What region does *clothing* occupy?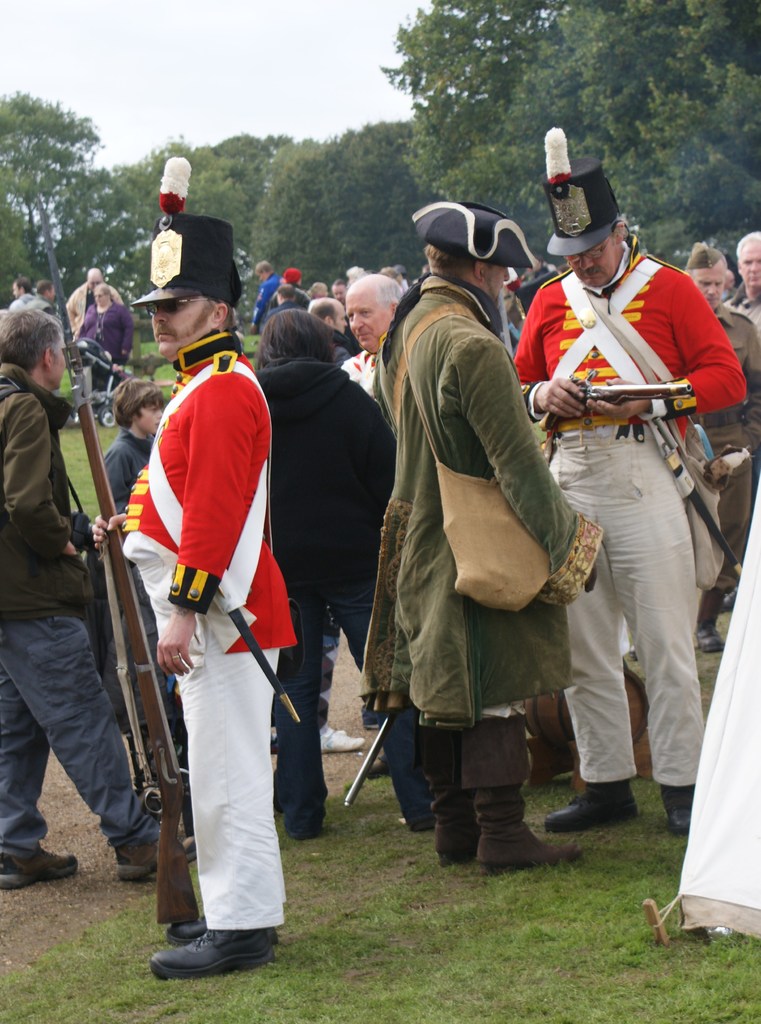
box(249, 274, 279, 332).
